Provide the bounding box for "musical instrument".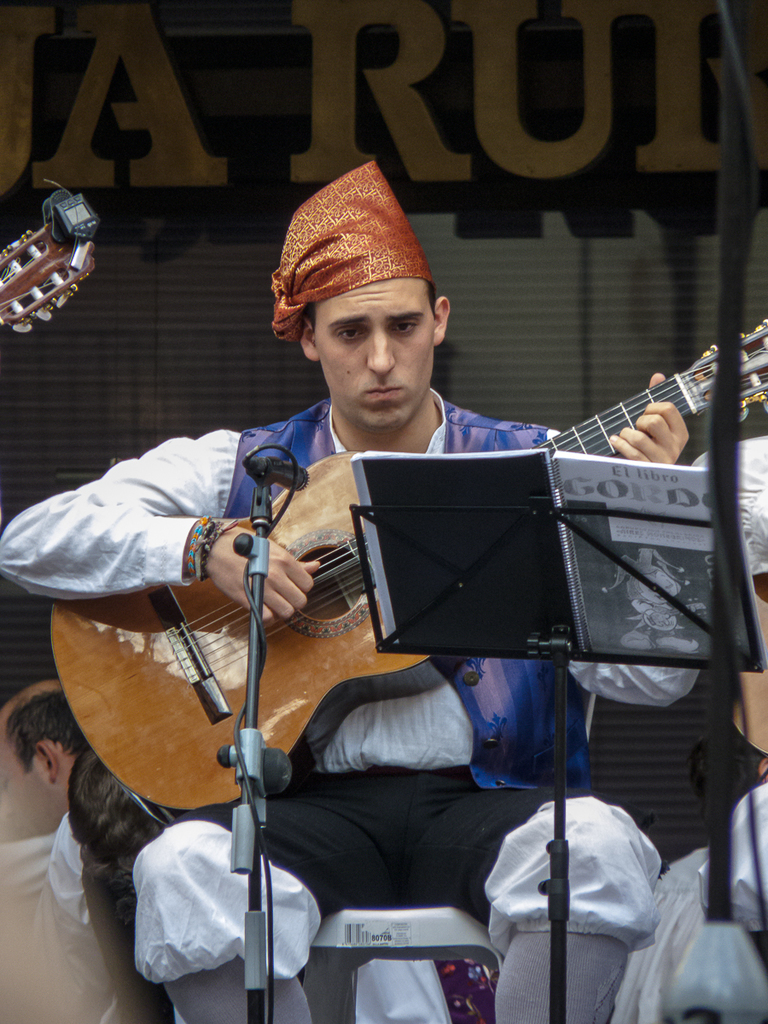
select_region(81, 345, 627, 923).
